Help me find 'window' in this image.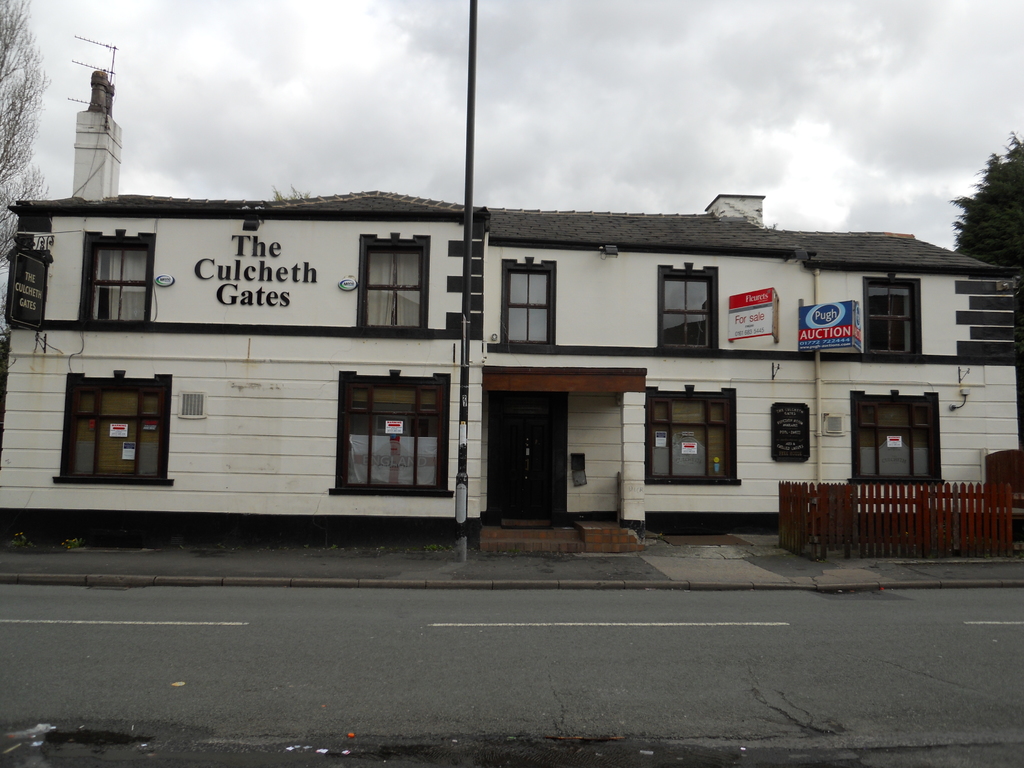
Found it: {"left": 345, "top": 383, "right": 449, "bottom": 490}.
